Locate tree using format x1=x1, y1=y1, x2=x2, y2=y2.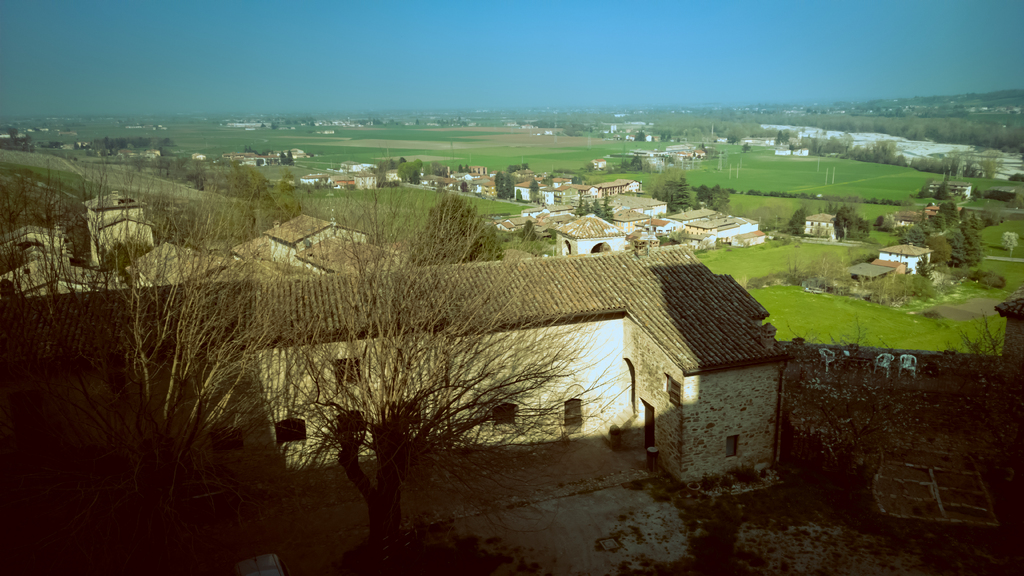
x1=941, y1=202, x2=954, y2=221.
